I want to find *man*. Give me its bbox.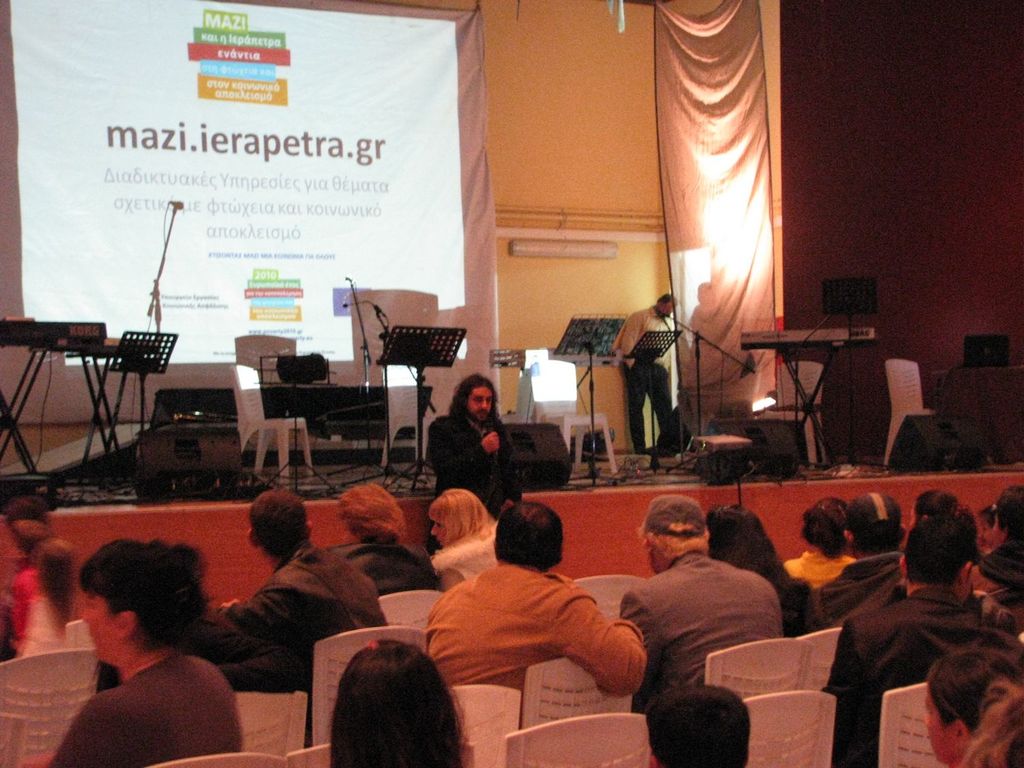
423, 499, 651, 700.
